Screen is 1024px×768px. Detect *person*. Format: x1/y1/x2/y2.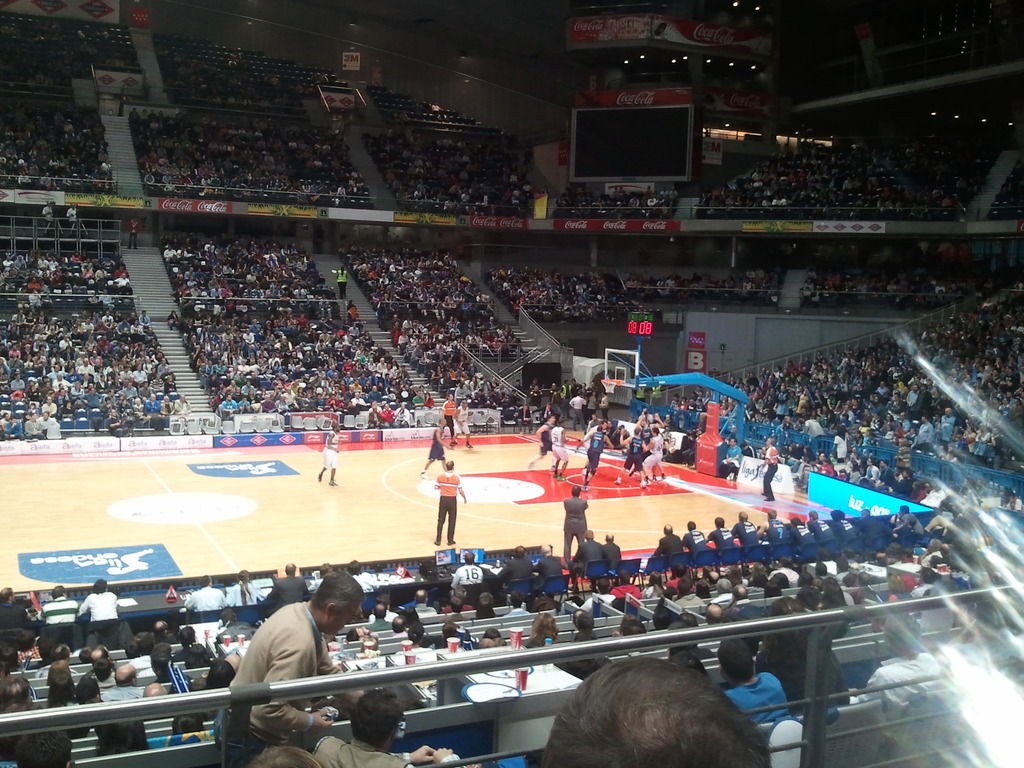
318/426/340/487.
